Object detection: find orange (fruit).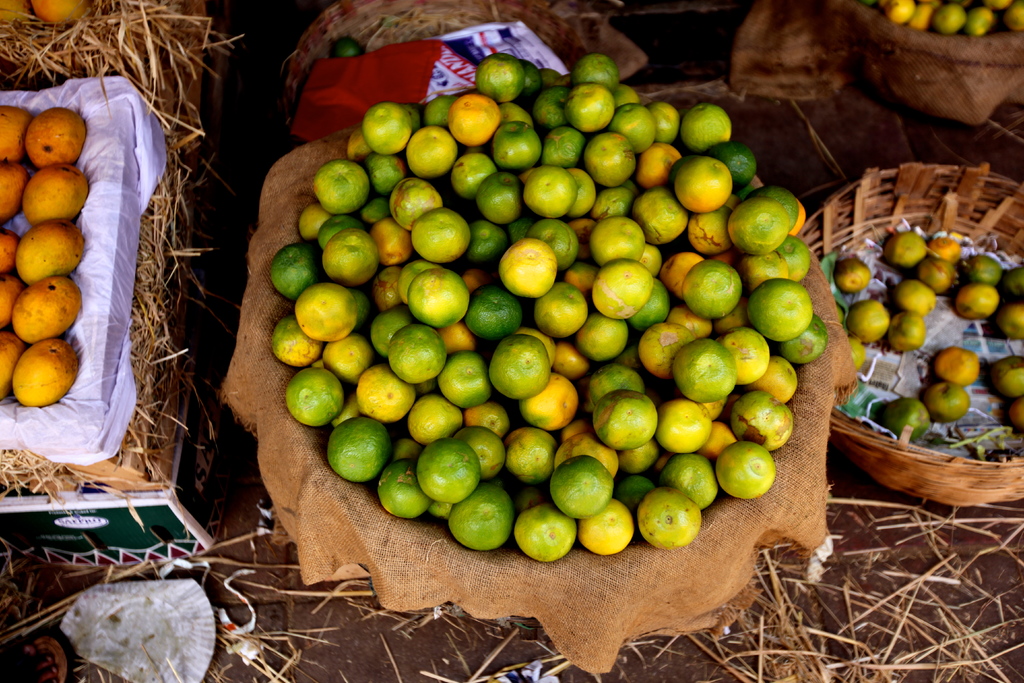
locate(515, 498, 563, 553).
